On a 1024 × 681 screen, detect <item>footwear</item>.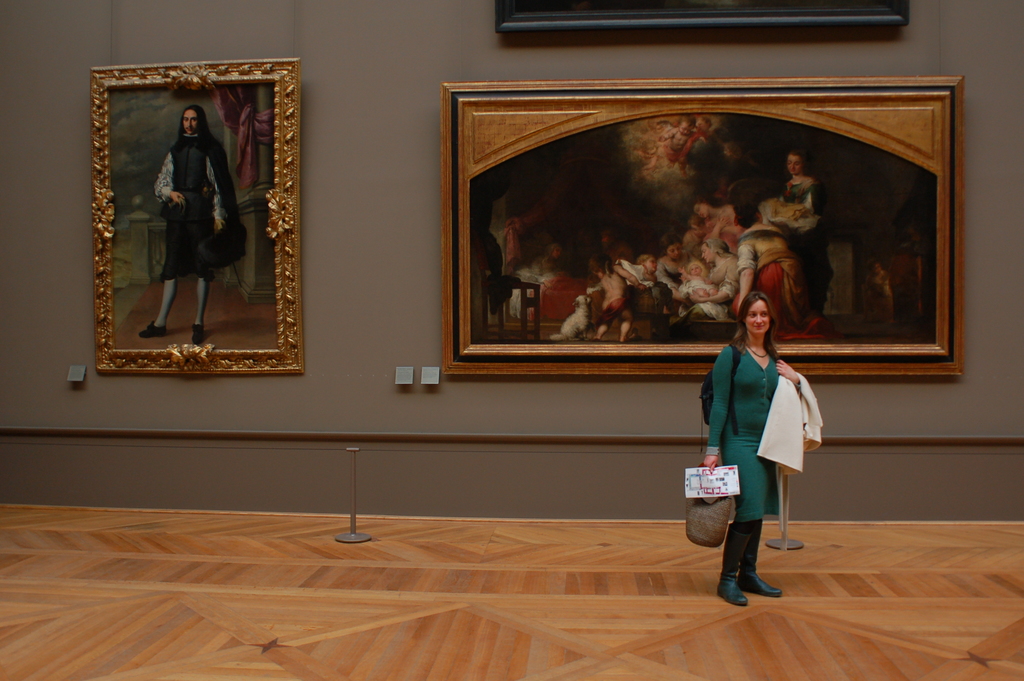
detection(711, 520, 785, 605).
